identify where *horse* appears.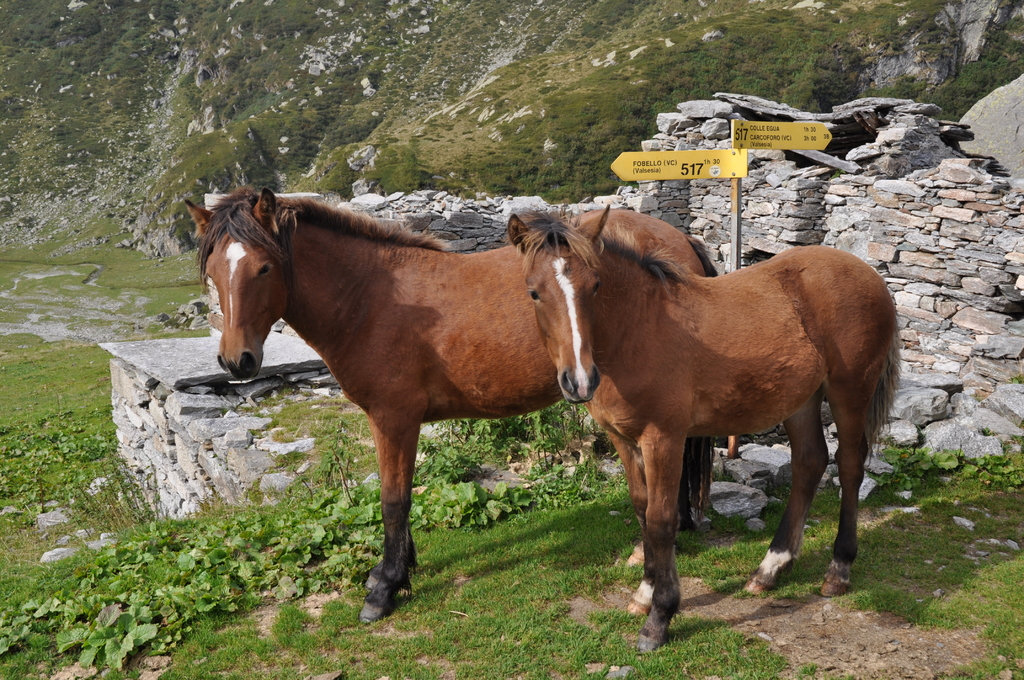
Appears at [x1=180, y1=181, x2=723, y2=624].
